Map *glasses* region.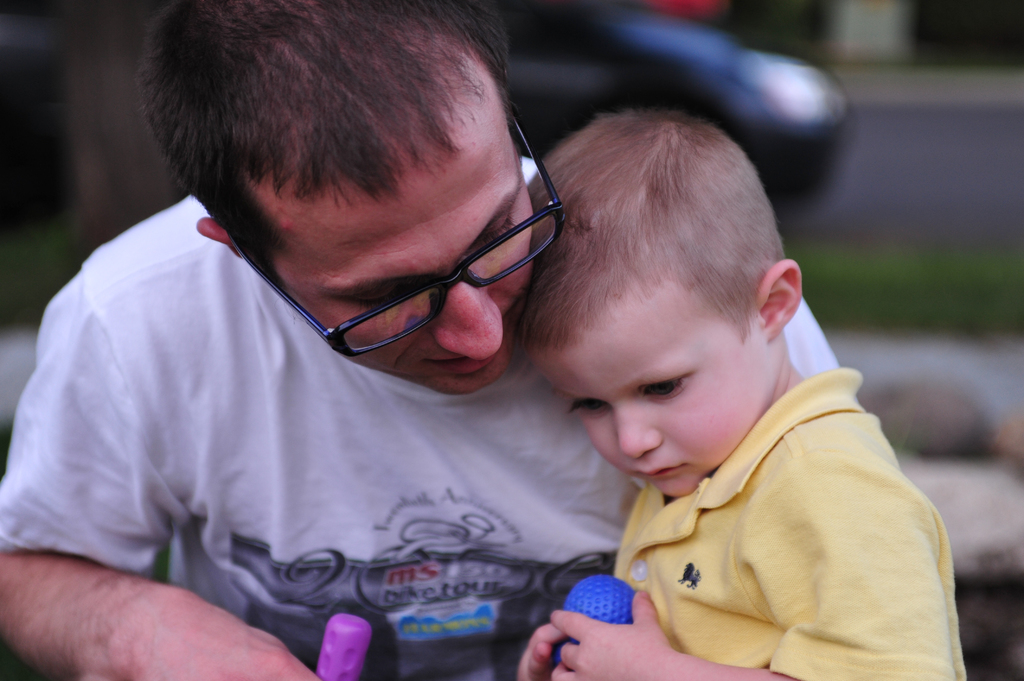
Mapped to region(276, 182, 541, 338).
